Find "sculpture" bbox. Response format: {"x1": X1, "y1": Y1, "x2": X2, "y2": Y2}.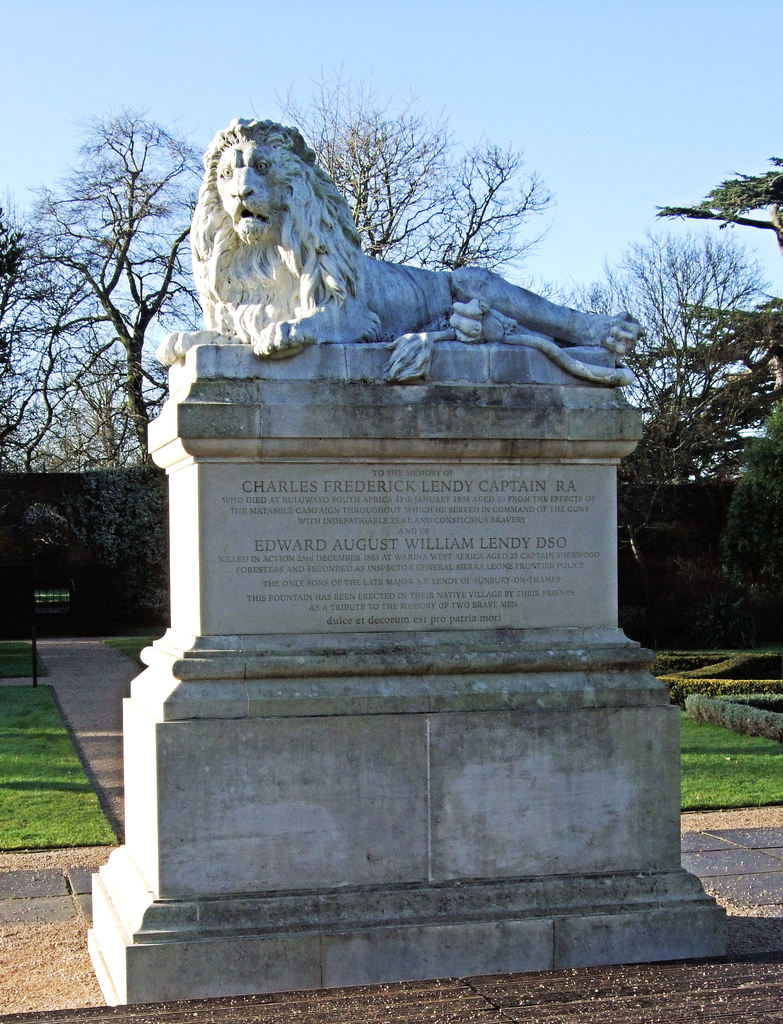
{"x1": 185, "y1": 116, "x2": 659, "y2": 408}.
